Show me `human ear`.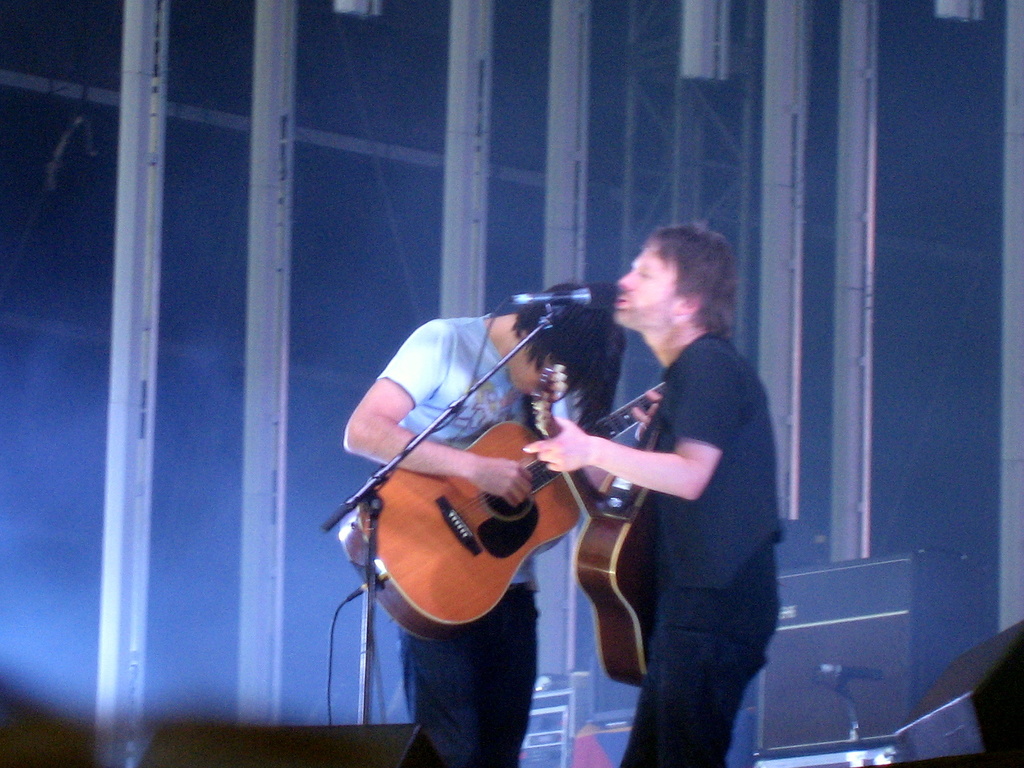
`human ear` is here: 673:292:702:316.
